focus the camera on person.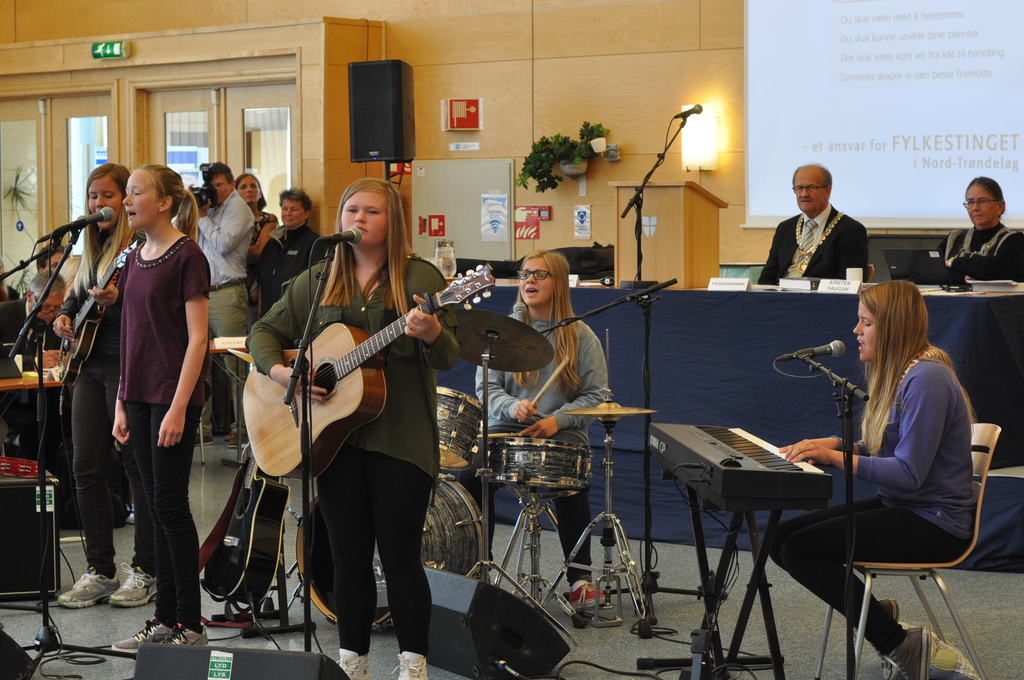
Focus region: box=[934, 176, 1023, 282].
